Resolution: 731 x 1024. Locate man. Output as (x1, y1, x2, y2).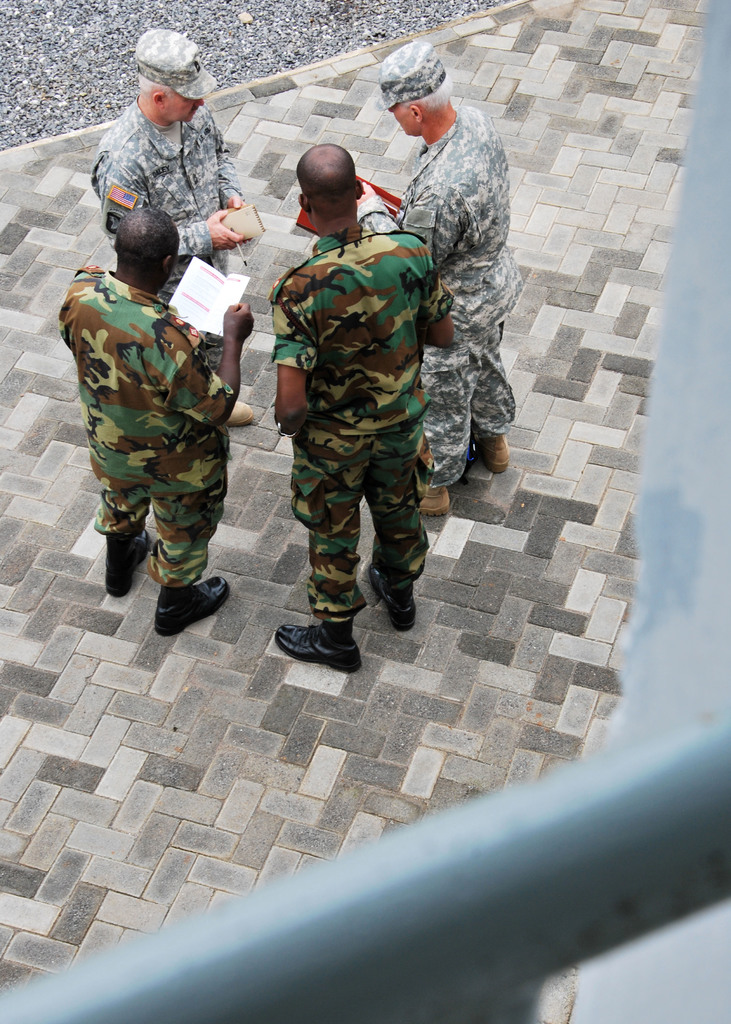
(382, 50, 536, 528).
